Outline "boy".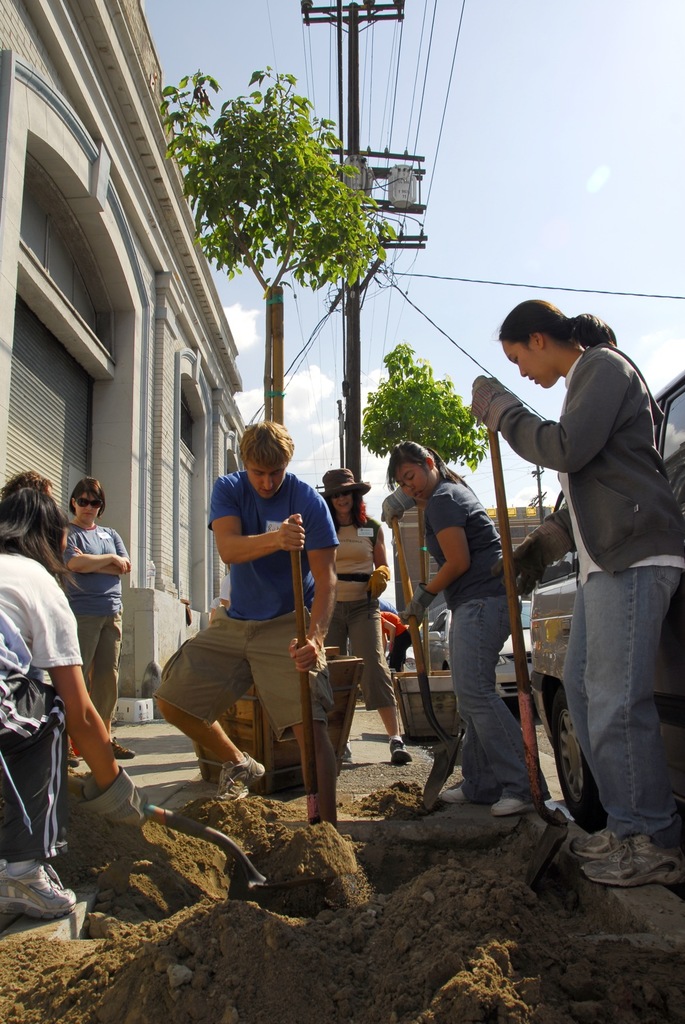
Outline: bbox=(157, 427, 355, 808).
